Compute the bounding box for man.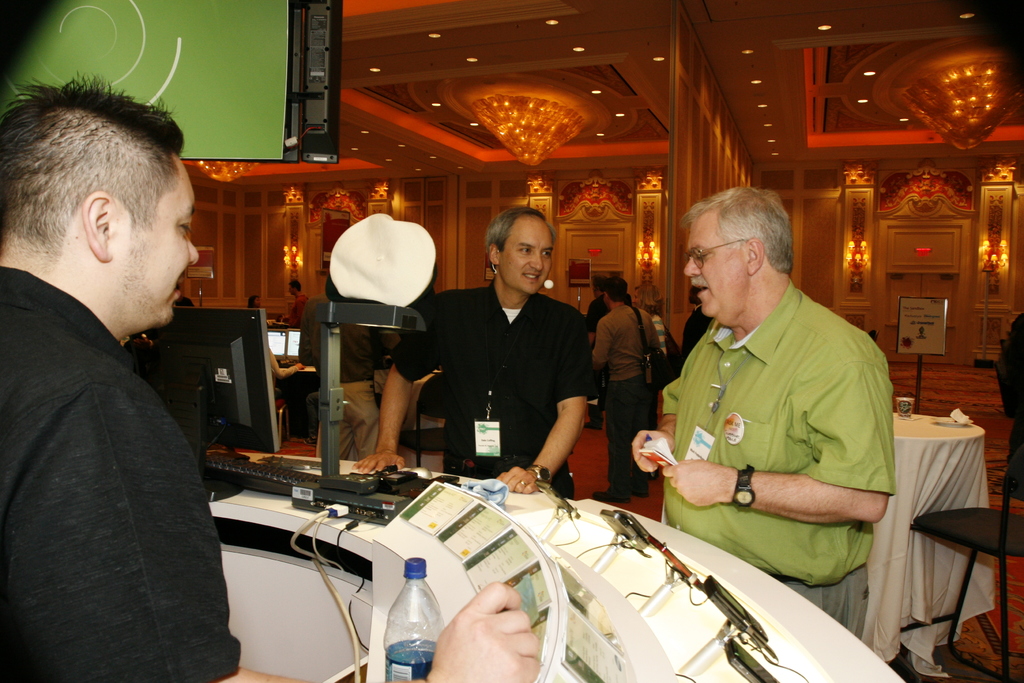
x1=177 y1=282 x2=196 y2=305.
